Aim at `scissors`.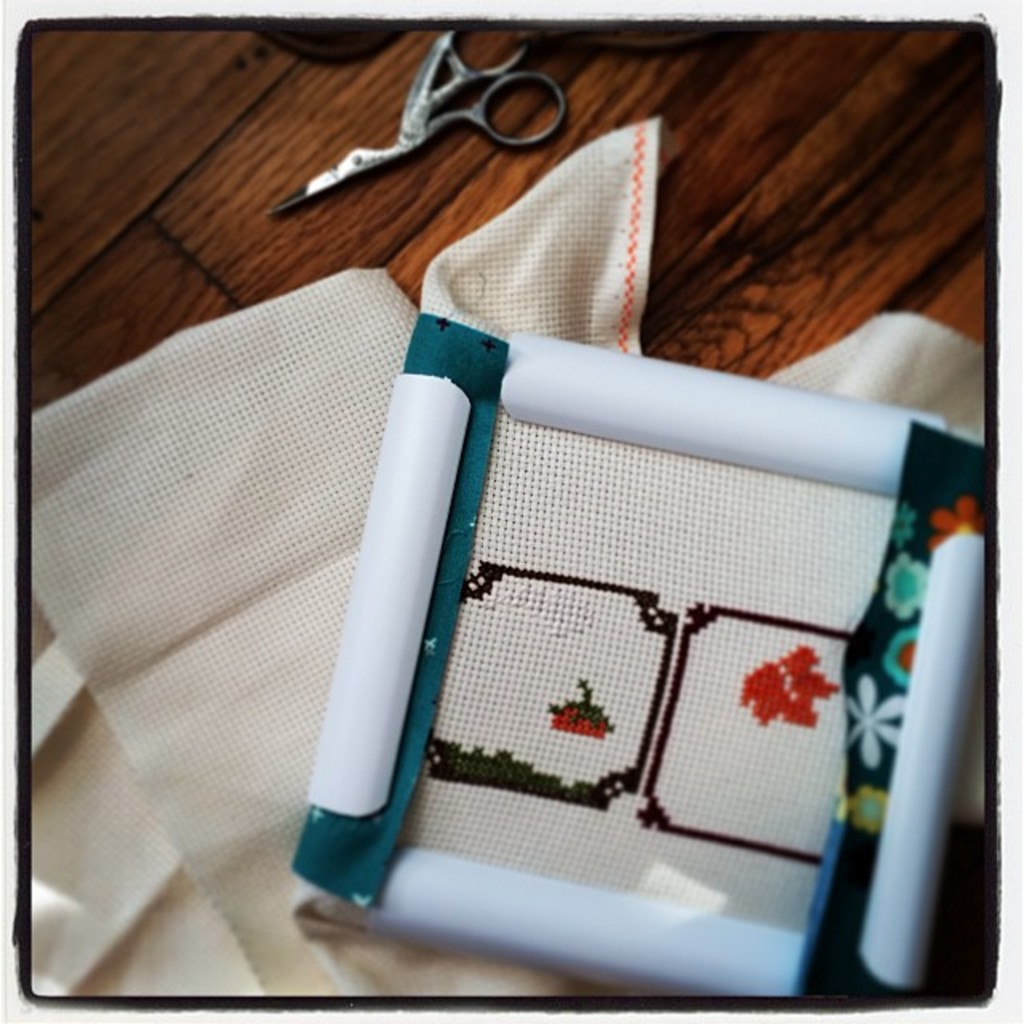
Aimed at [left=269, top=21, right=571, bottom=226].
